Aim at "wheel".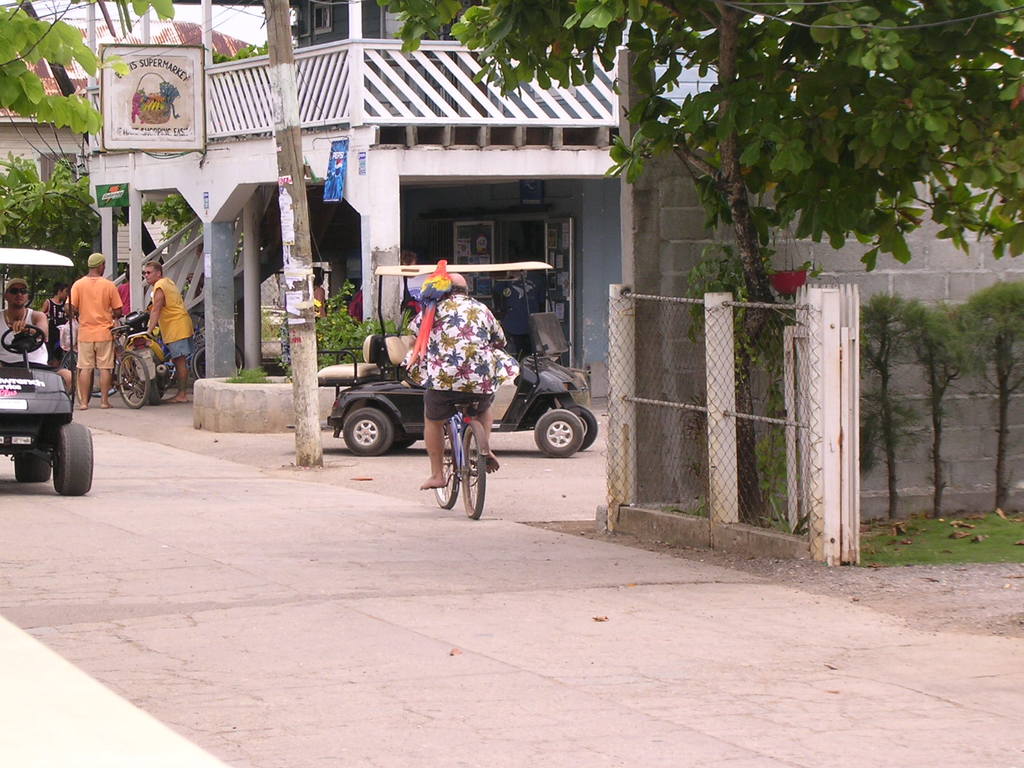
Aimed at [x1=145, y1=380, x2=161, y2=404].
